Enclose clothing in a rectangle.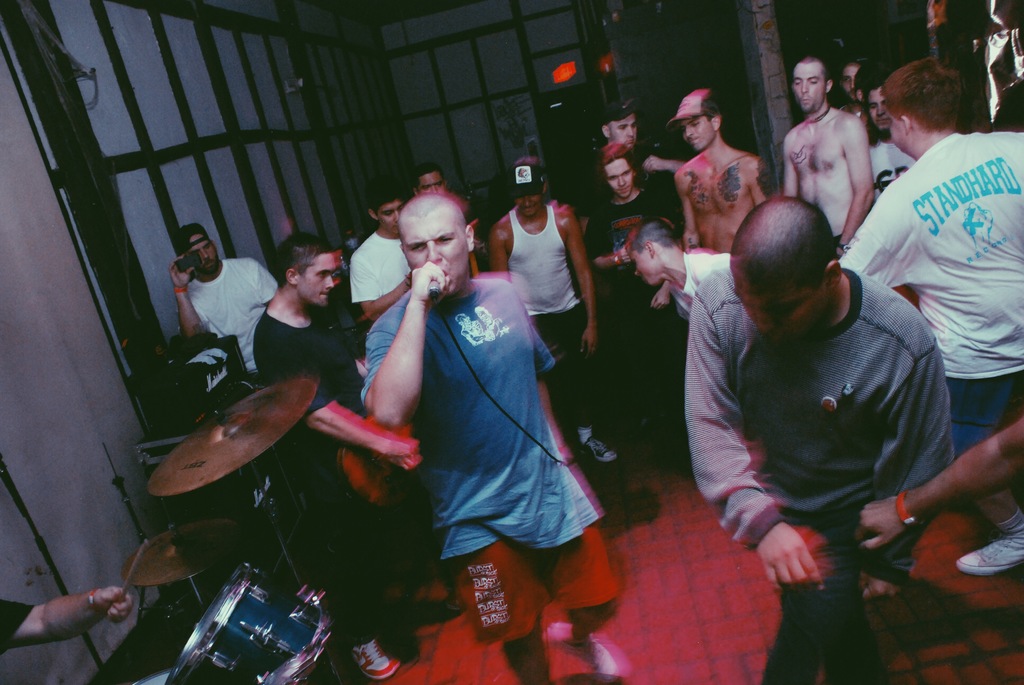
rect(182, 251, 280, 376).
